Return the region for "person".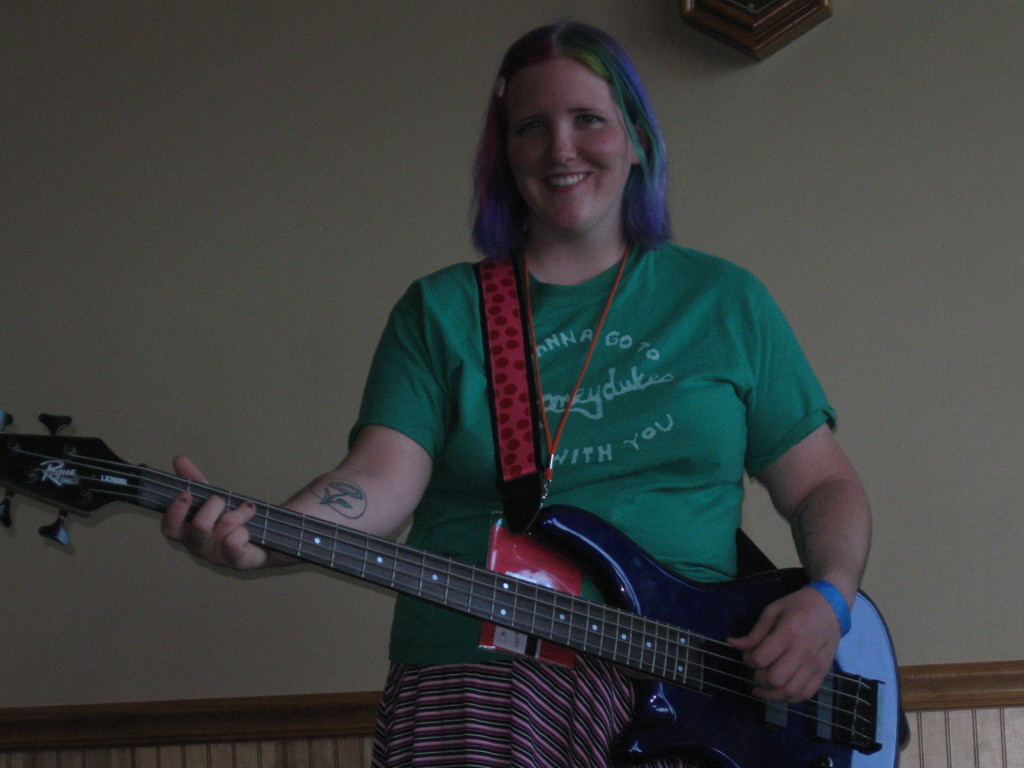
65/317/819/756.
